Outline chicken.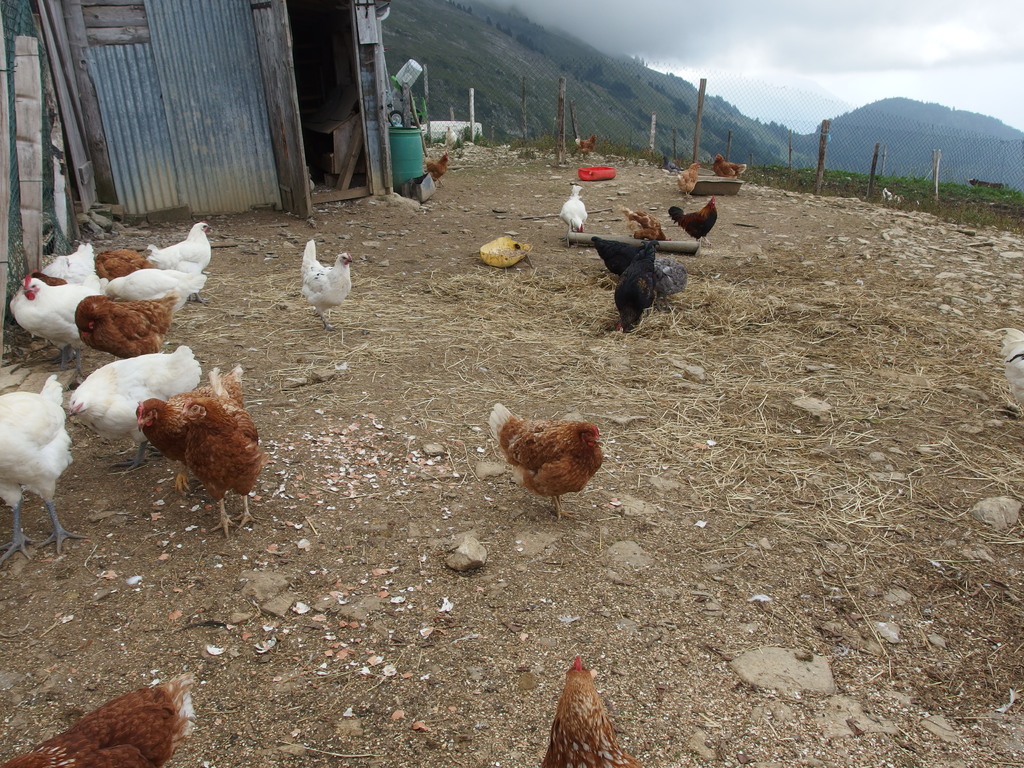
Outline: detection(301, 243, 351, 330).
